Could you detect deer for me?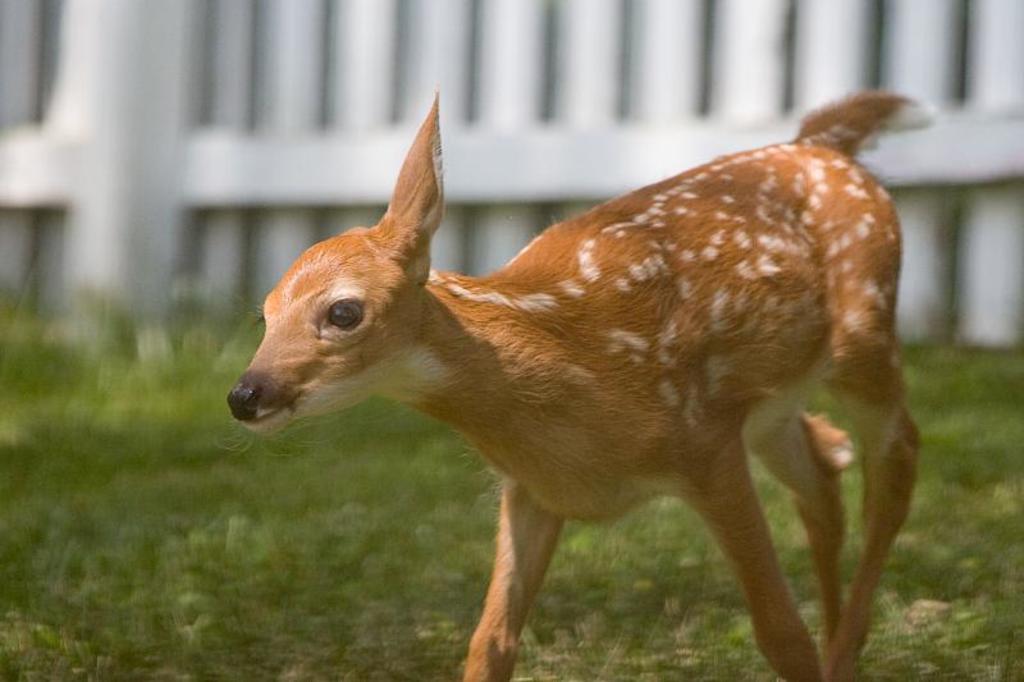
Detection result: bbox(229, 86, 934, 681).
